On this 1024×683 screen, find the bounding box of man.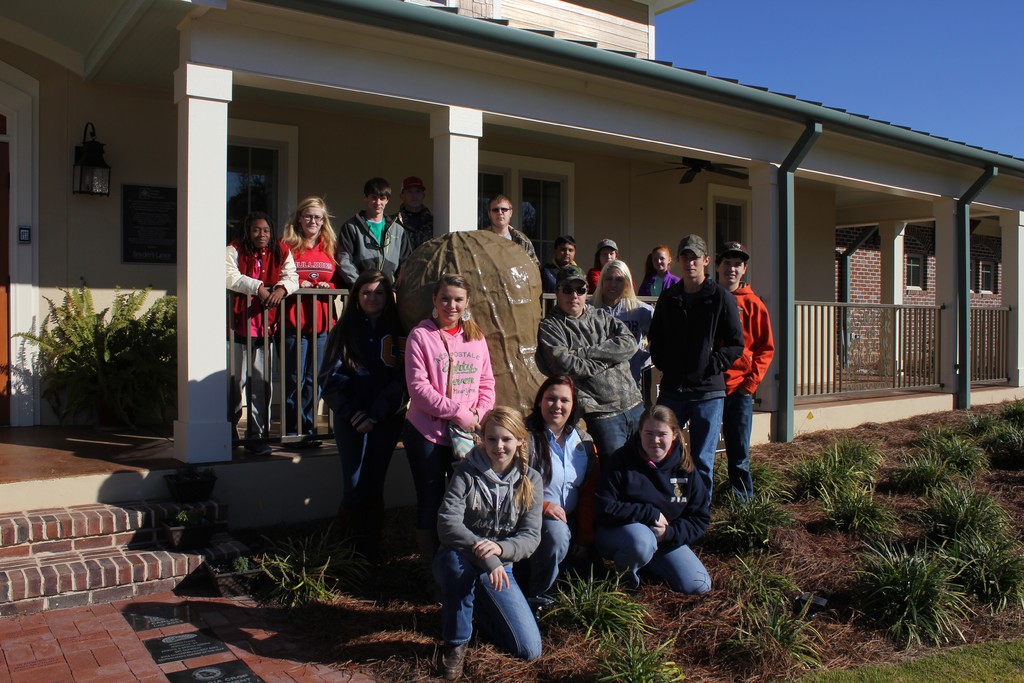
Bounding box: 711 236 776 512.
